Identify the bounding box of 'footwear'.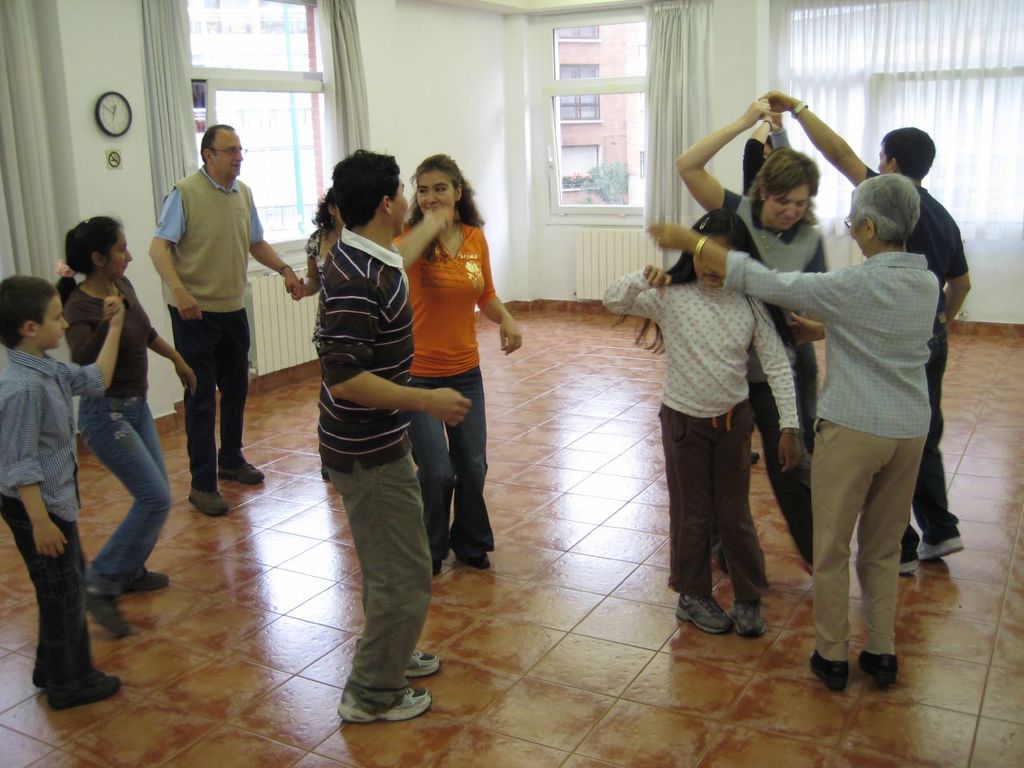
[x1=46, y1=668, x2=122, y2=710].
